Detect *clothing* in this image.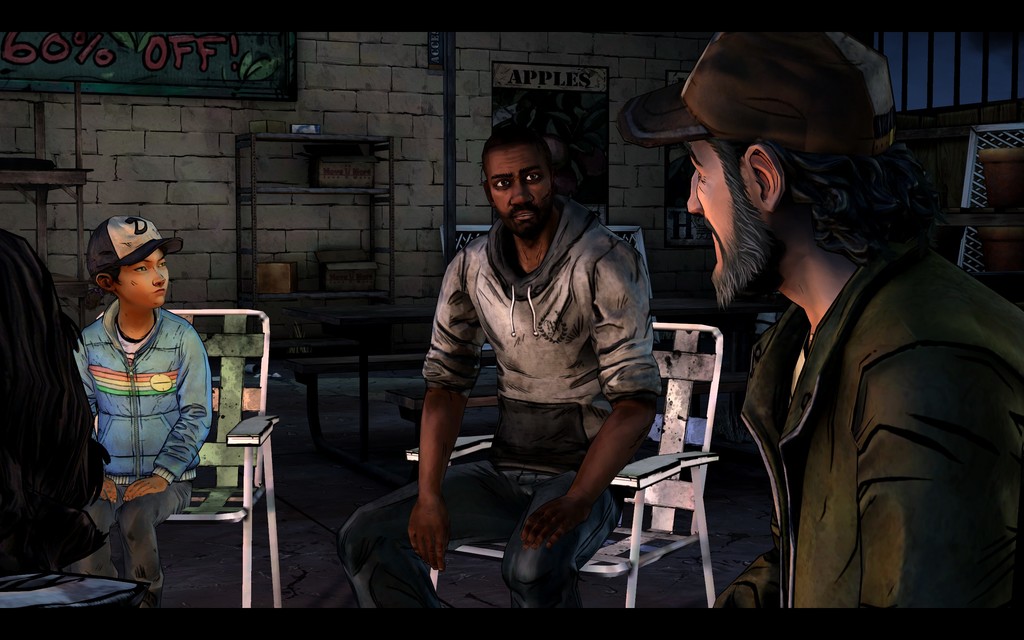
Detection: <region>340, 195, 665, 609</region>.
